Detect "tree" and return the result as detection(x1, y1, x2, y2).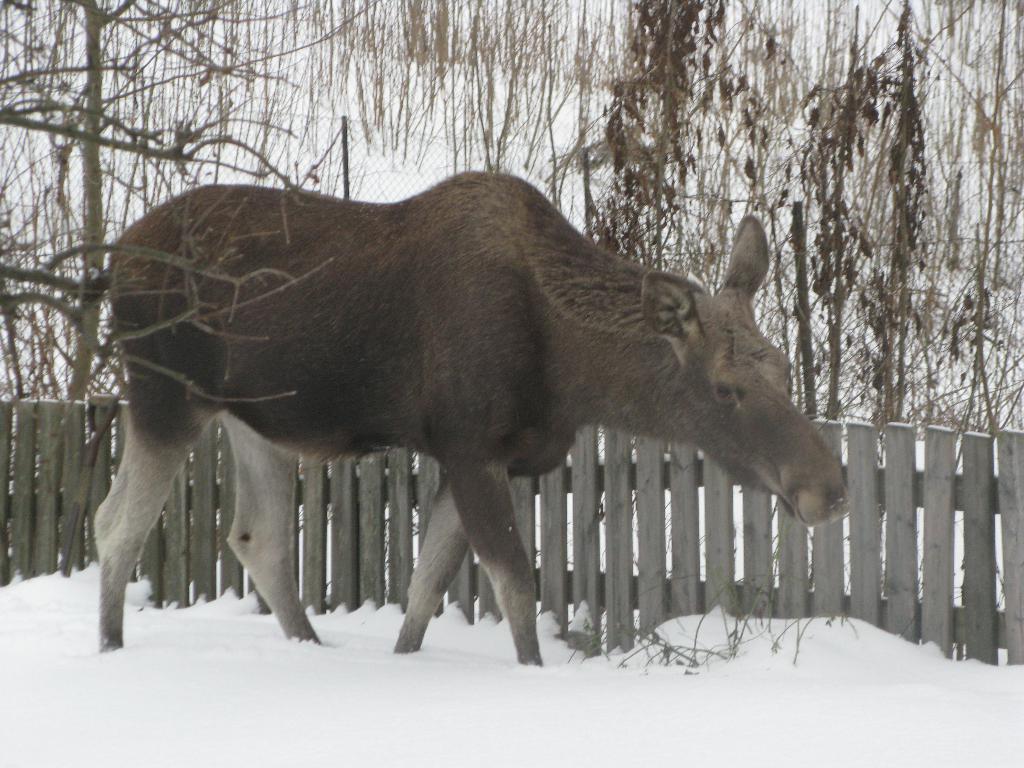
detection(546, 0, 773, 276).
